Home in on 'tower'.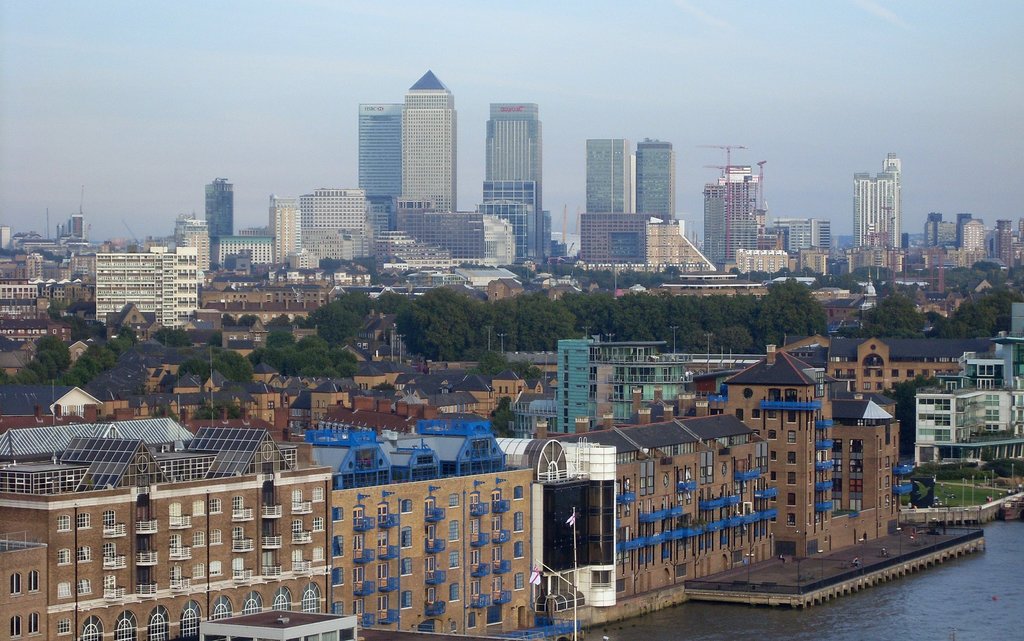
Homed in at {"x1": 925, "y1": 201, "x2": 954, "y2": 261}.
